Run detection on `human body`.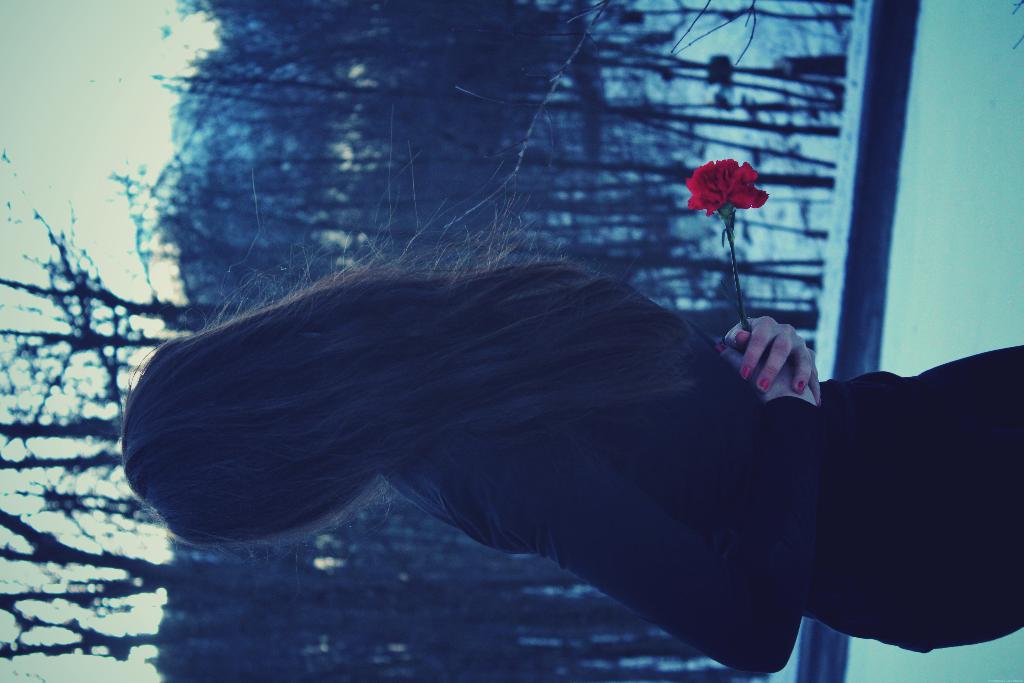
Result: detection(102, 111, 962, 682).
